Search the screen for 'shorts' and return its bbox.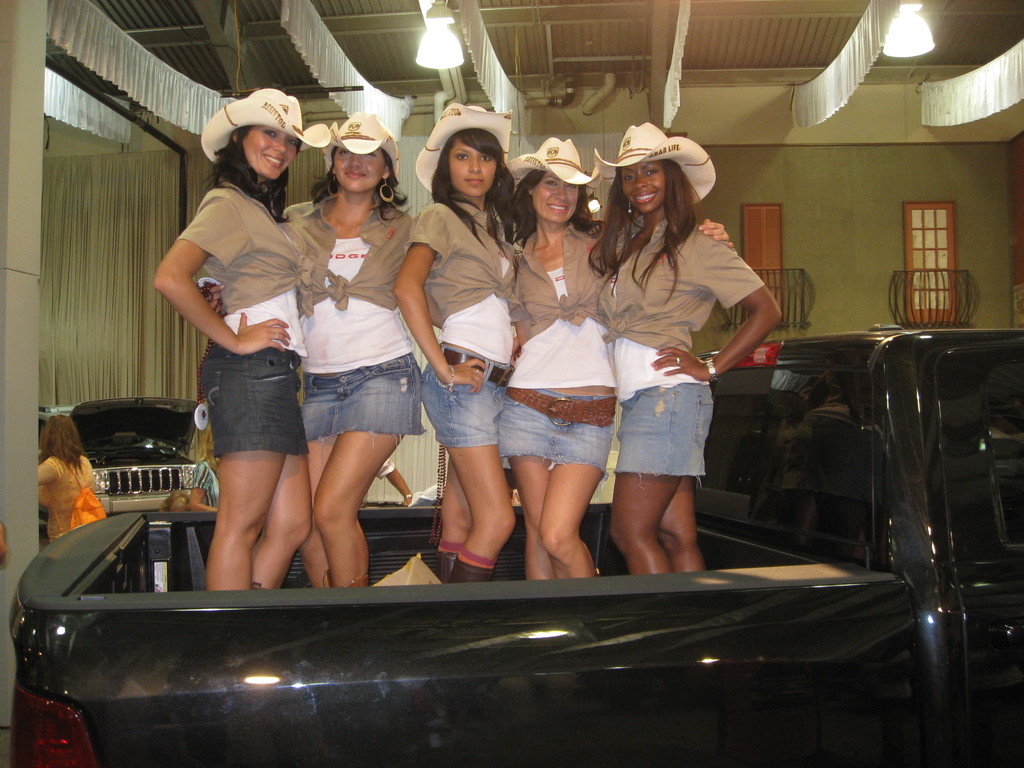
Found: (left=300, top=353, right=426, bottom=454).
